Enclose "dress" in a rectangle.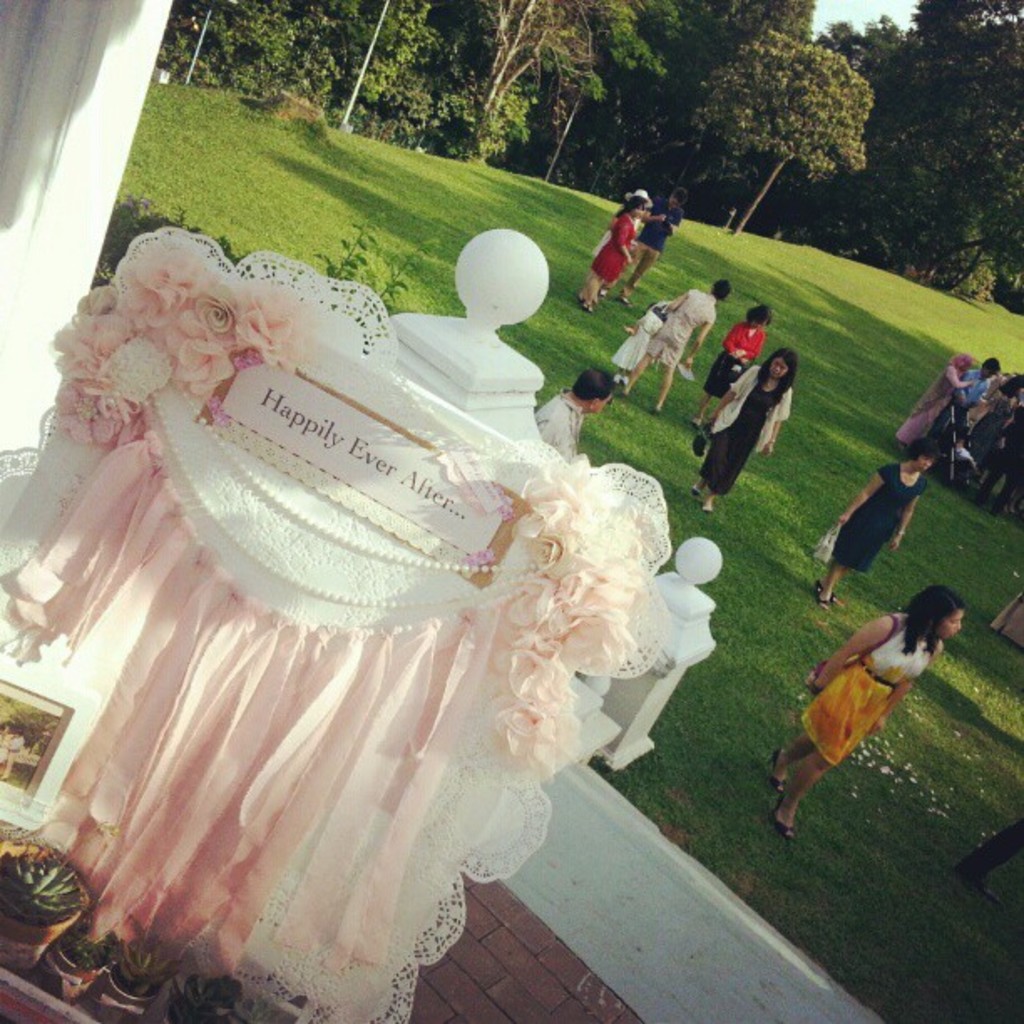
box(711, 316, 760, 418).
